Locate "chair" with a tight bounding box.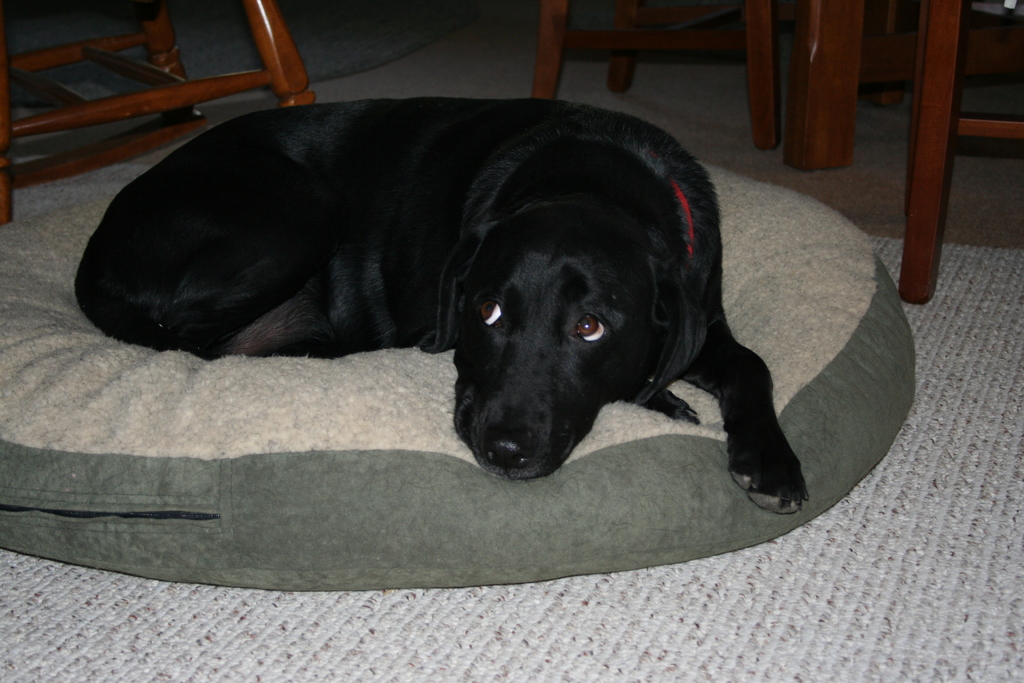
pyautogui.locateOnScreen(535, 0, 781, 151).
